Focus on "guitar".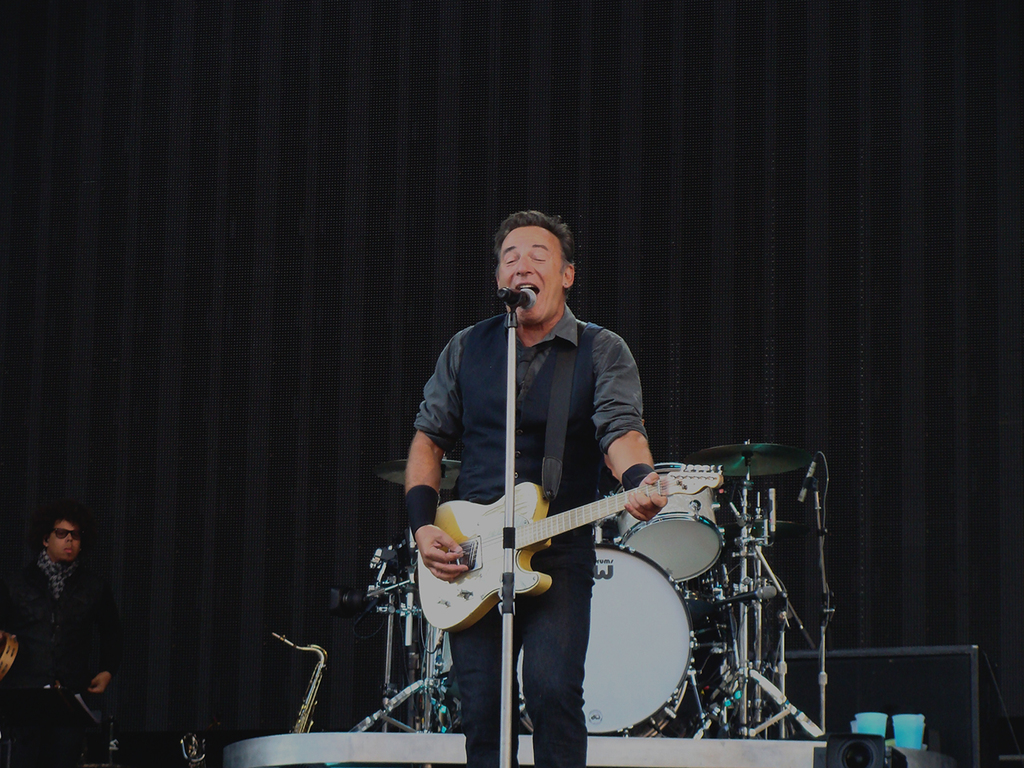
Focused at bbox=[405, 458, 729, 632].
